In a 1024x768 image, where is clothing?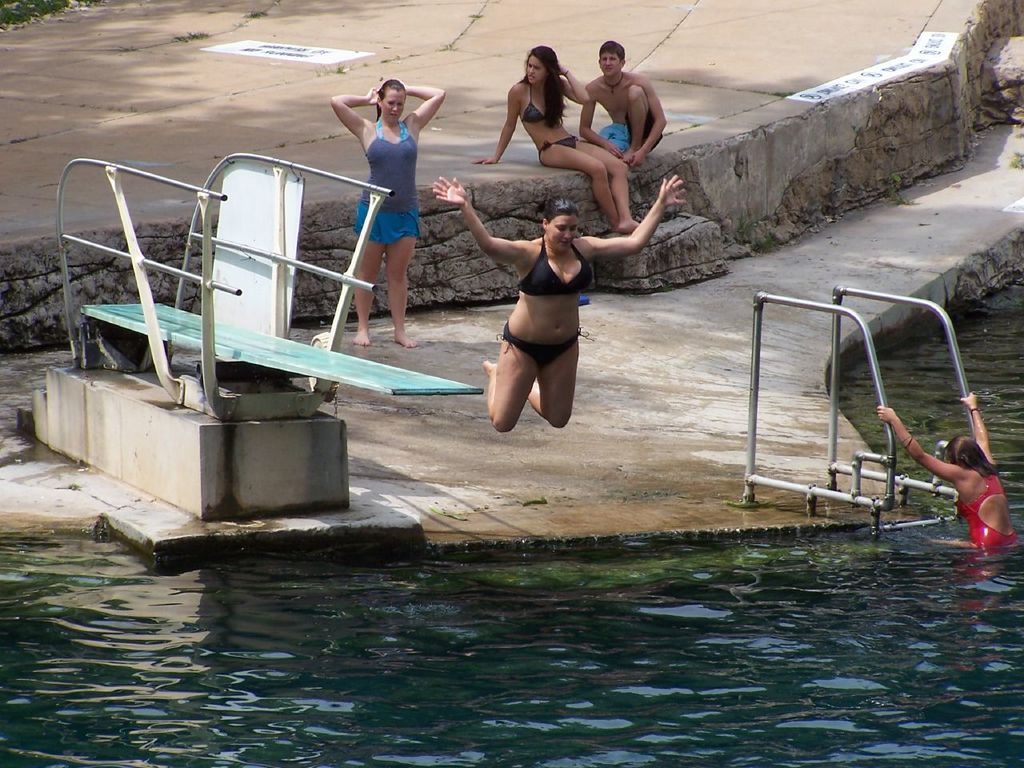
355:118:422:241.
